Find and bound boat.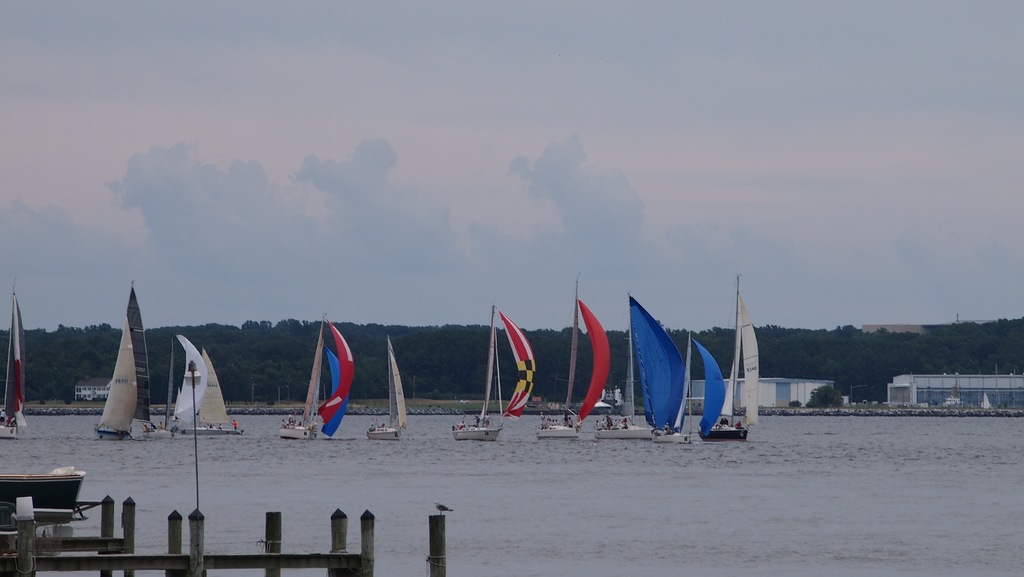
Bound: [588, 291, 687, 442].
